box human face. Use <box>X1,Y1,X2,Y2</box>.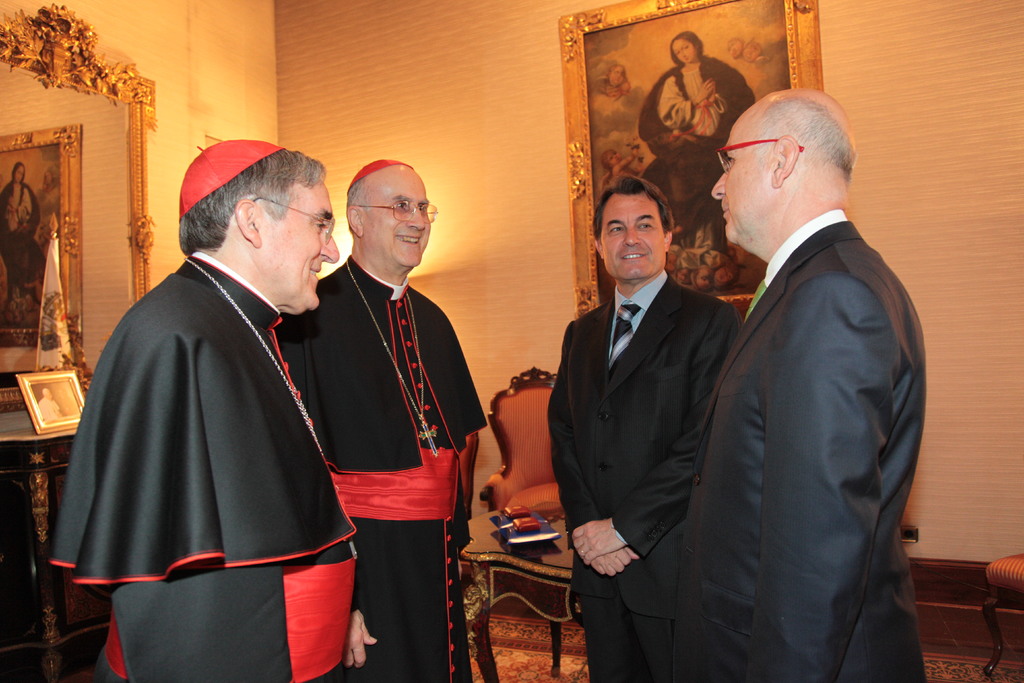
<box>709,115,769,249</box>.
